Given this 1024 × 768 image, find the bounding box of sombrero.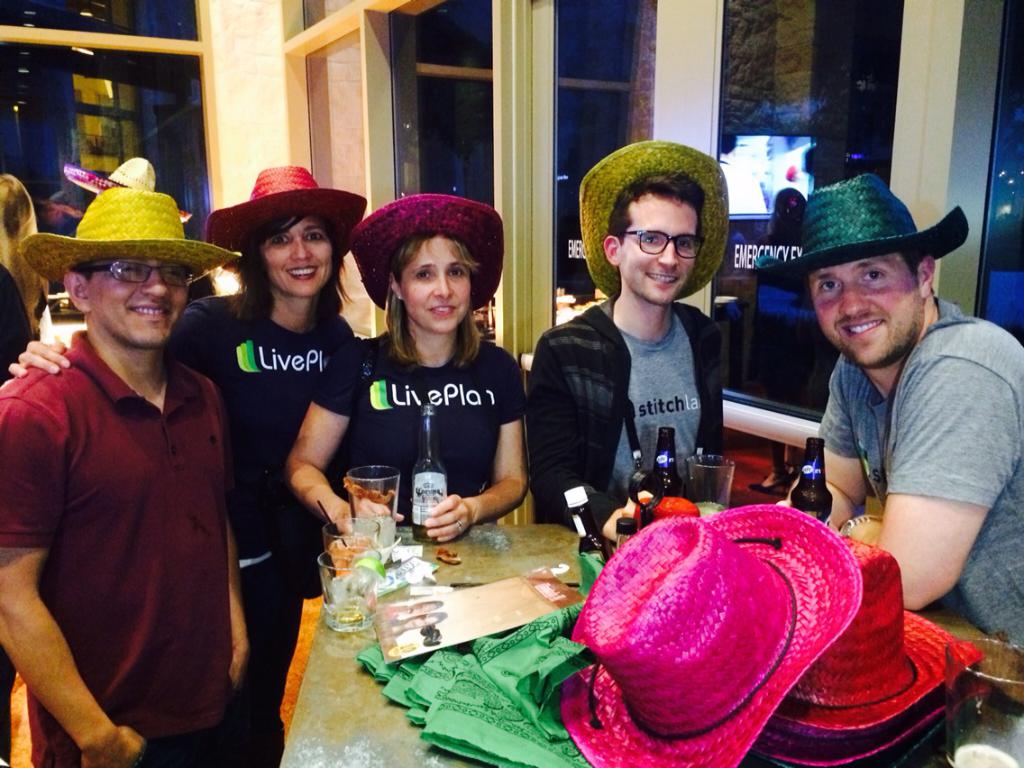
(343, 192, 498, 311).
